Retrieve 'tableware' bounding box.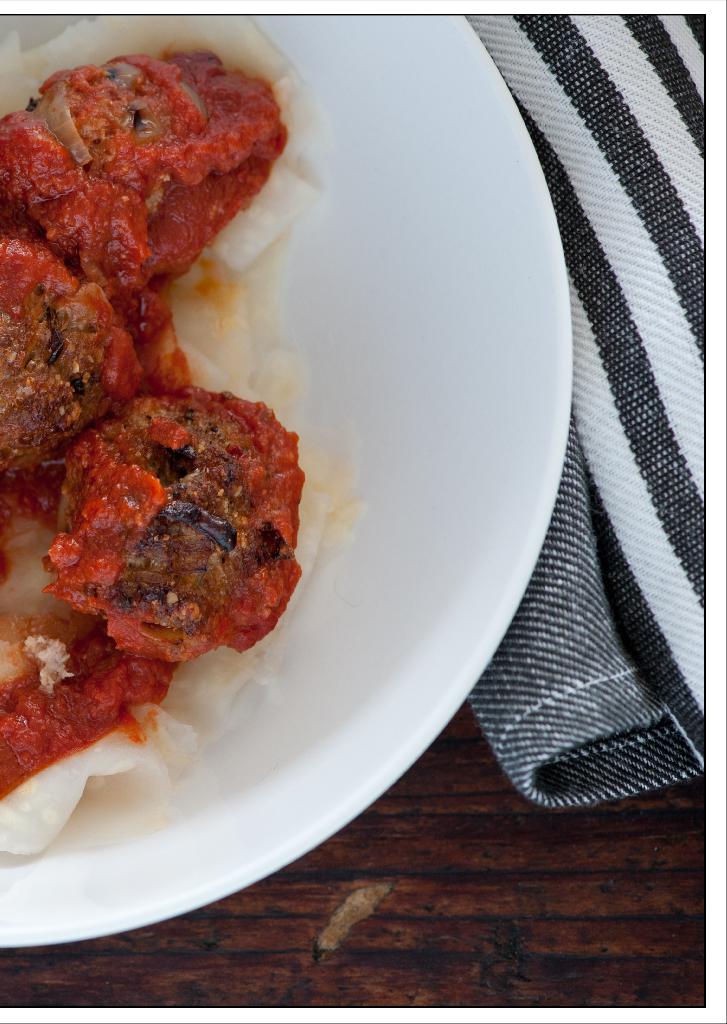
Bounding box: 0 30 607 912.
